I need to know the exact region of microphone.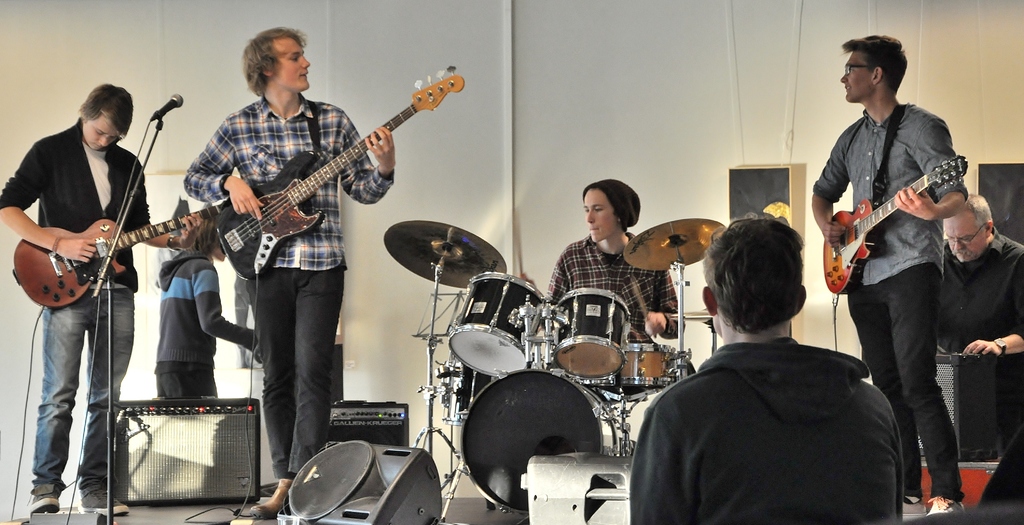
Region: rect(150, 95, 186, 121).
